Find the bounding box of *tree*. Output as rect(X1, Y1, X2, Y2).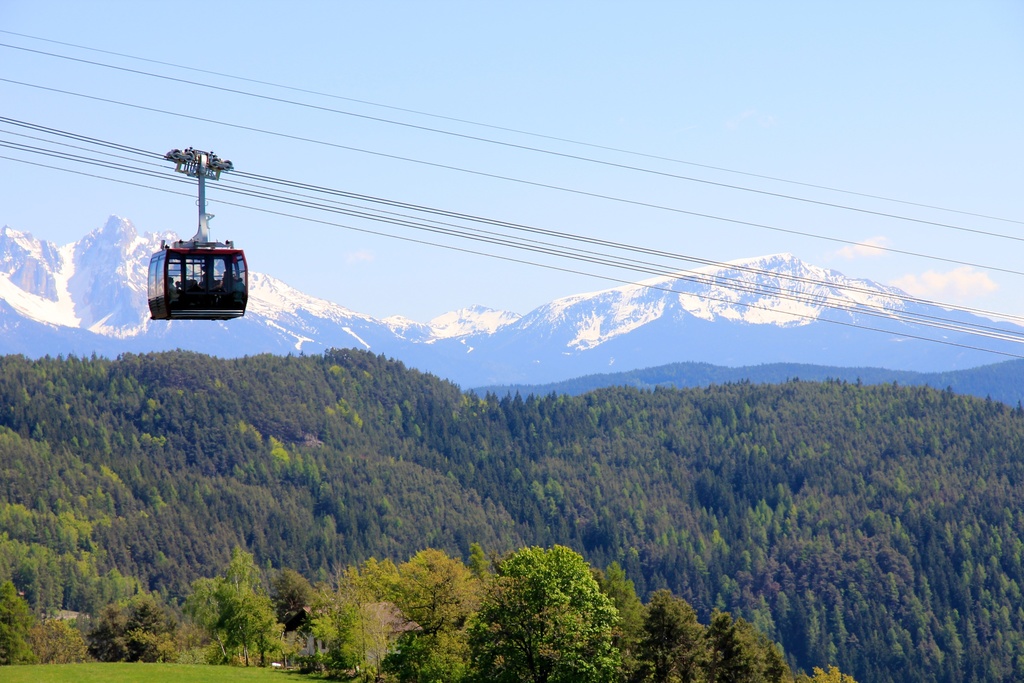
rect(86, 587, 190, 661).
